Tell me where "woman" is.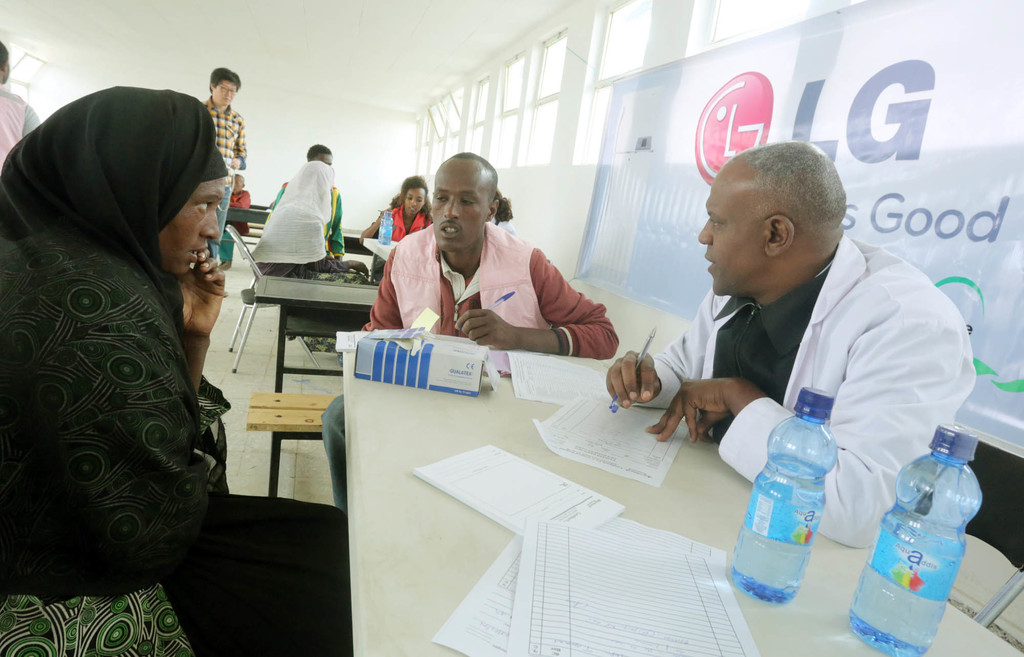
"woman" is at box(349, 172, 438, 245).
